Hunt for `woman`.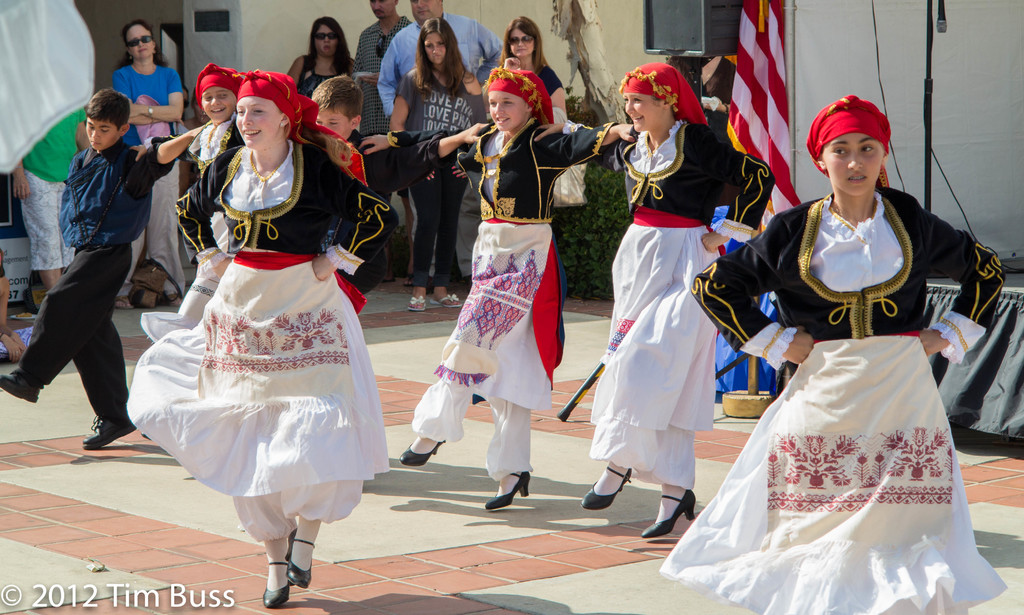
Hunted down at (x1=125, y1=62, x2=357, y2=344).
